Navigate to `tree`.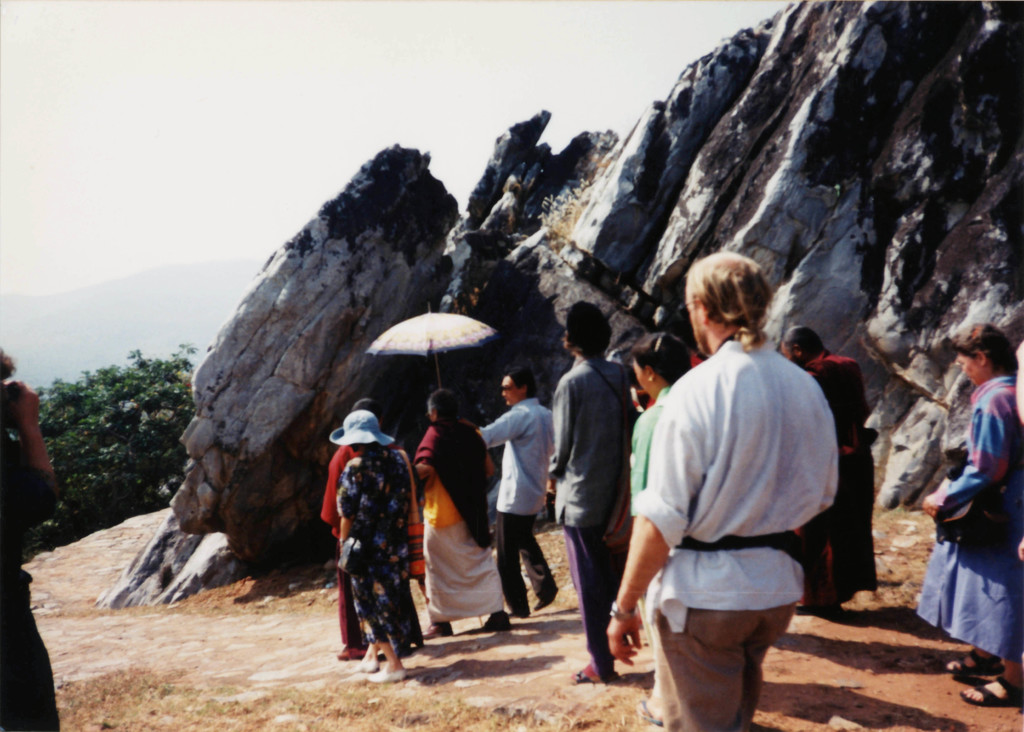
Navigation target: [42, 307, 166, 521].
